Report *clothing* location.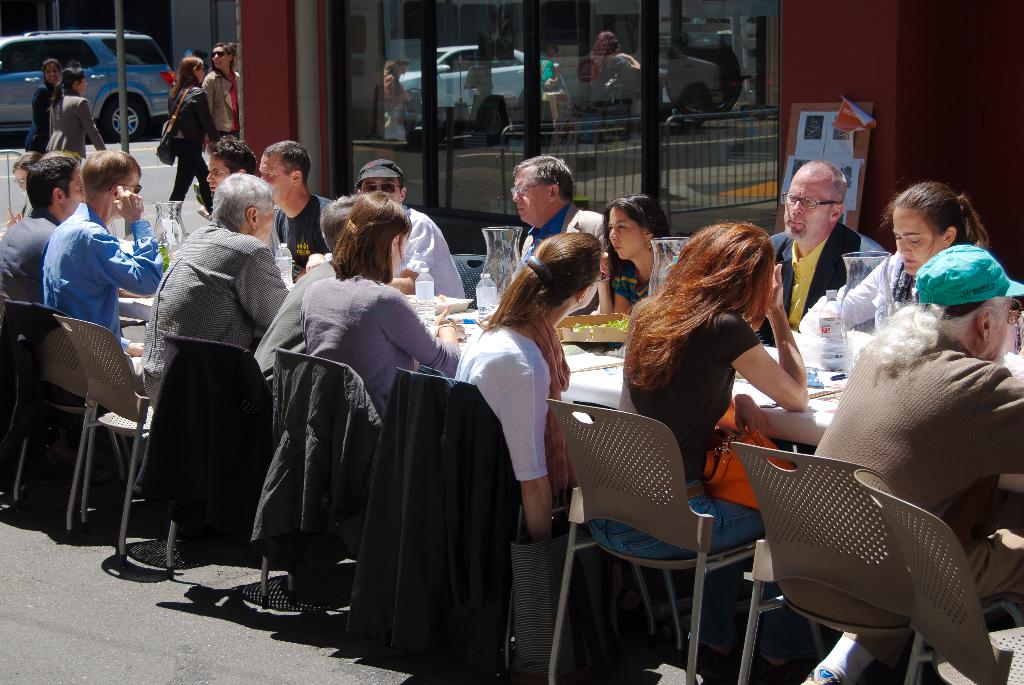
Report: 142:220:275:409.
